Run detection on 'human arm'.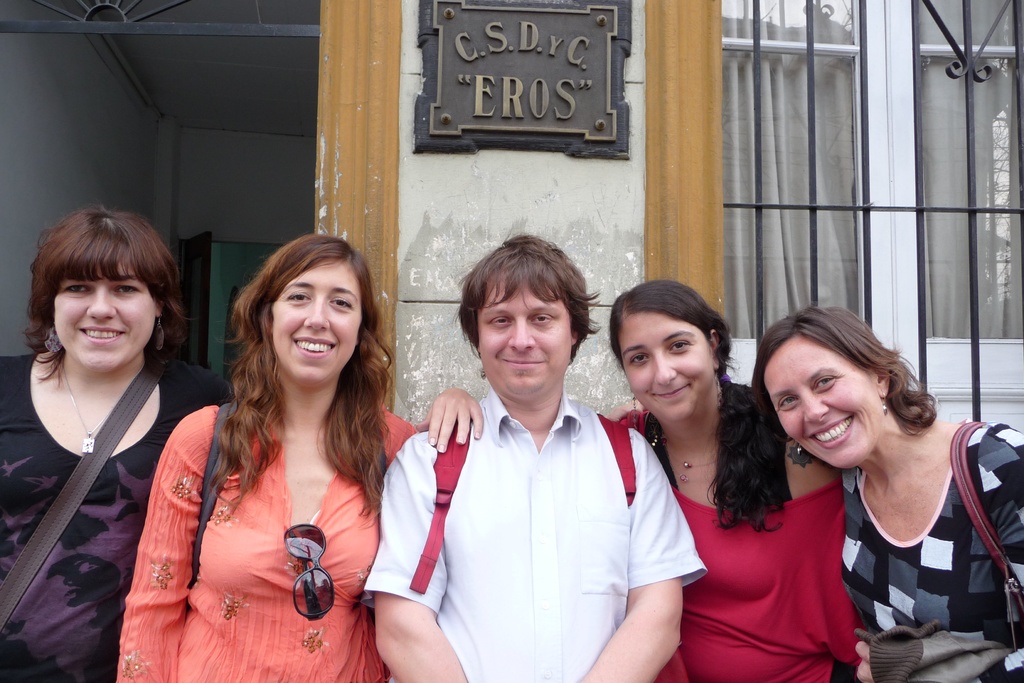
Result: bbox=(585, 431, 705, 682).
